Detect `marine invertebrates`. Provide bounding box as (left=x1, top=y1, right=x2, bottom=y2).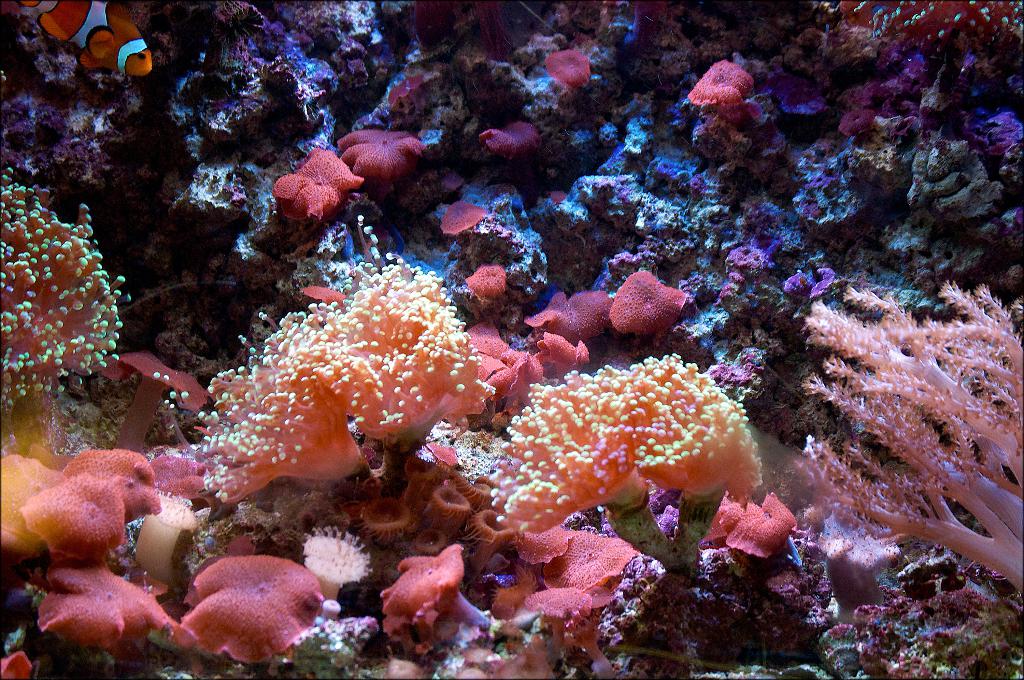
(left=451, top=313, right=541, bottom=419).
